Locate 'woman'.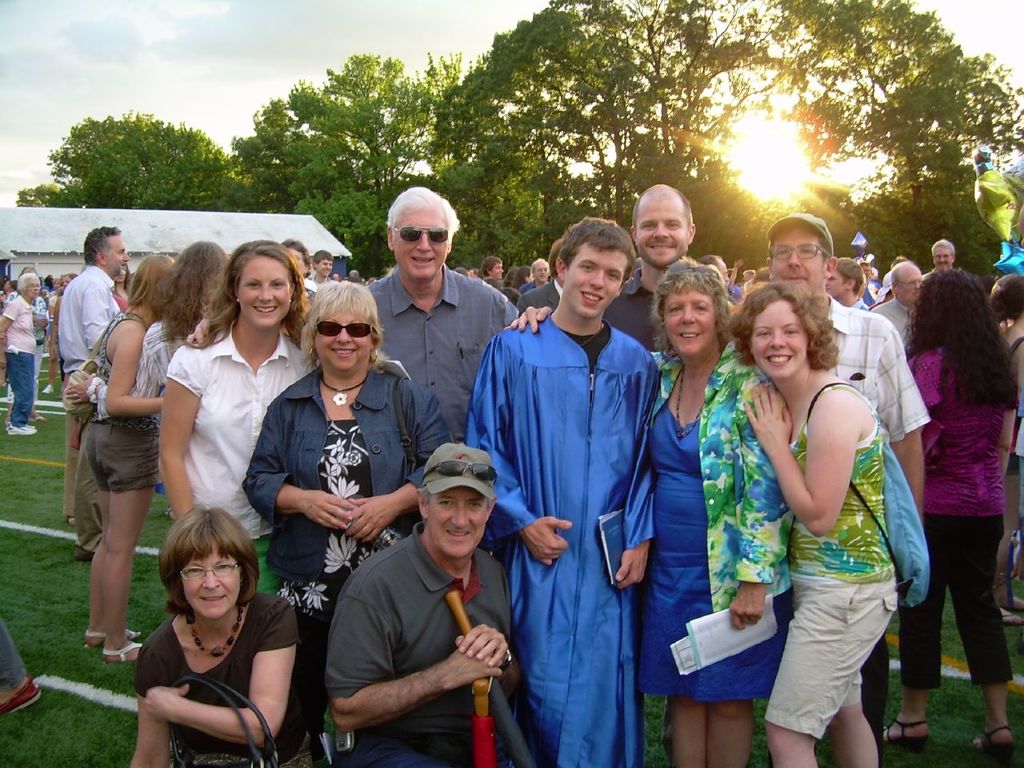
Bounding box: 502, 254, 801, 767.
